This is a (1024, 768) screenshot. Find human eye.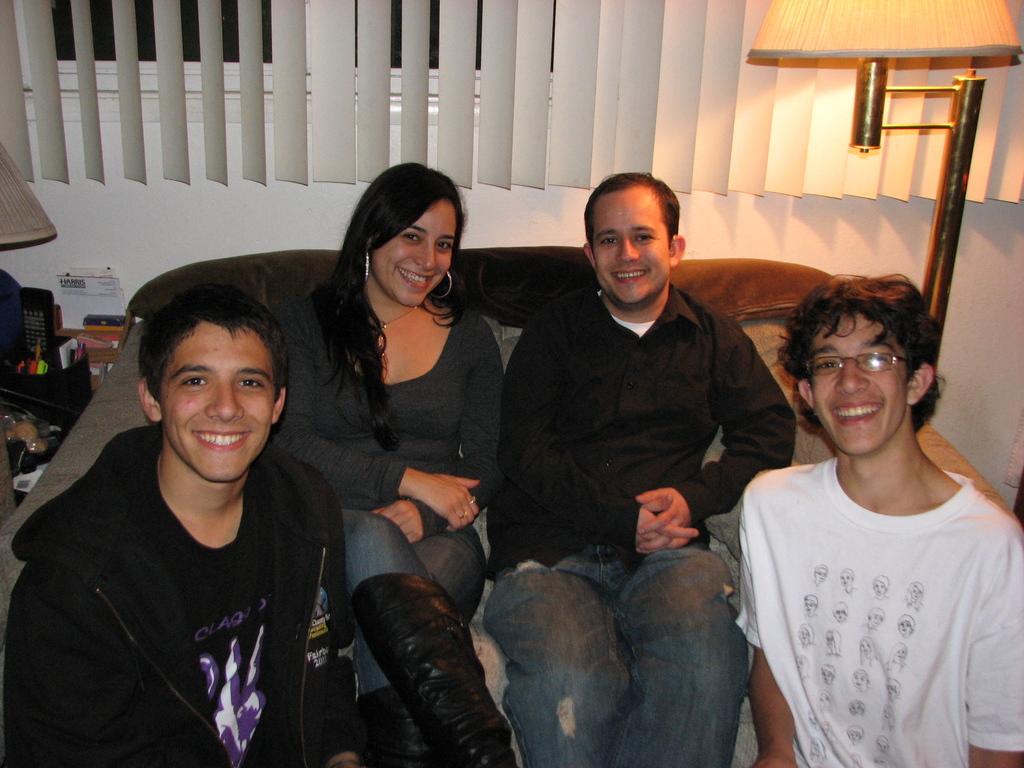
Bounding box: [864,353,889,365].
